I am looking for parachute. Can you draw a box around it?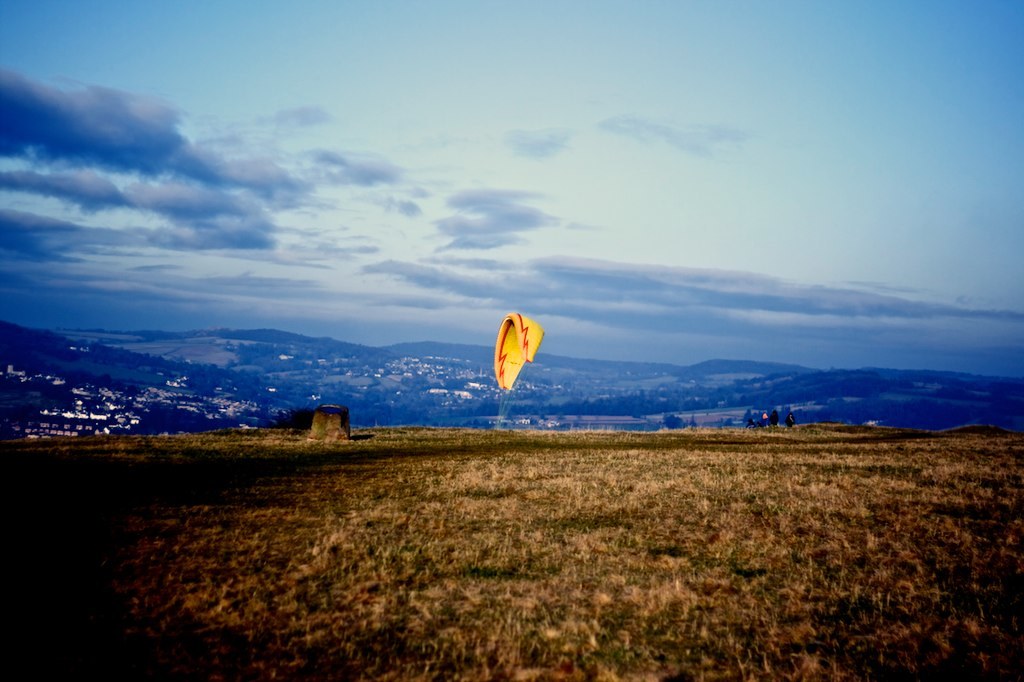
Sure, the bounding box is select_region(495, 312, 552, 431).
